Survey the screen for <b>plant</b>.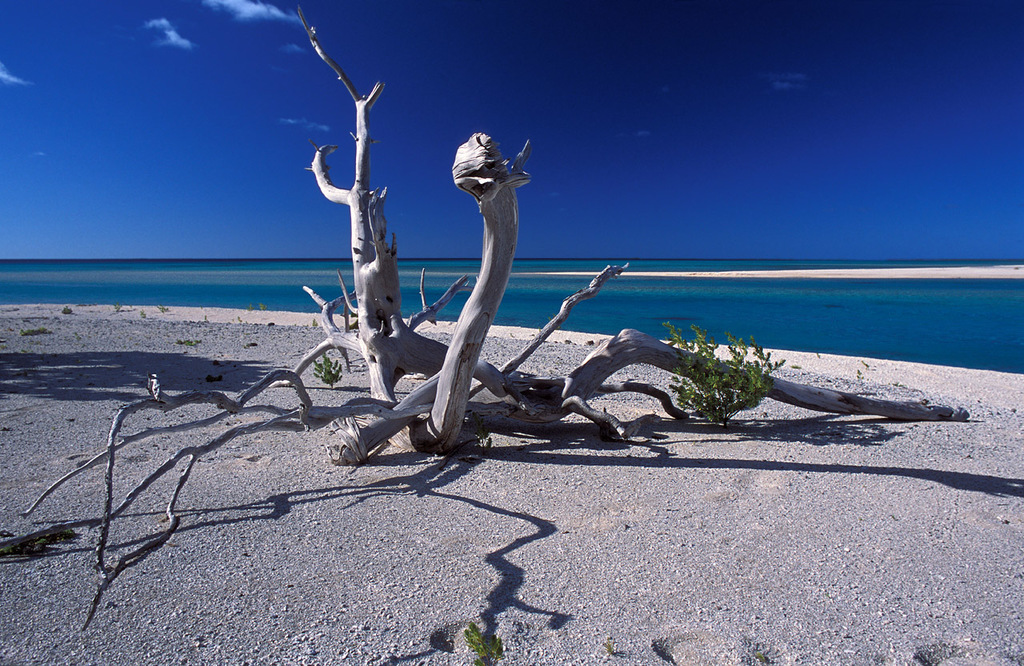
Survey found: (x1=686, y1=330, x2=770, y2=426).
